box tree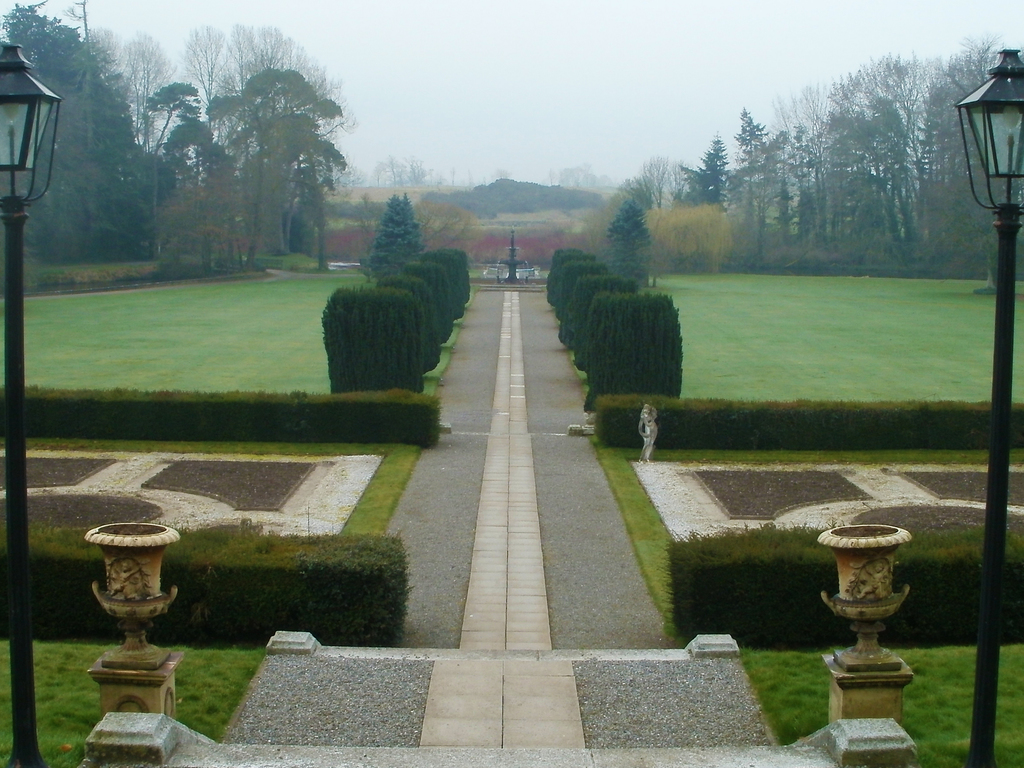
l=110, t=22, r=182, b=193
